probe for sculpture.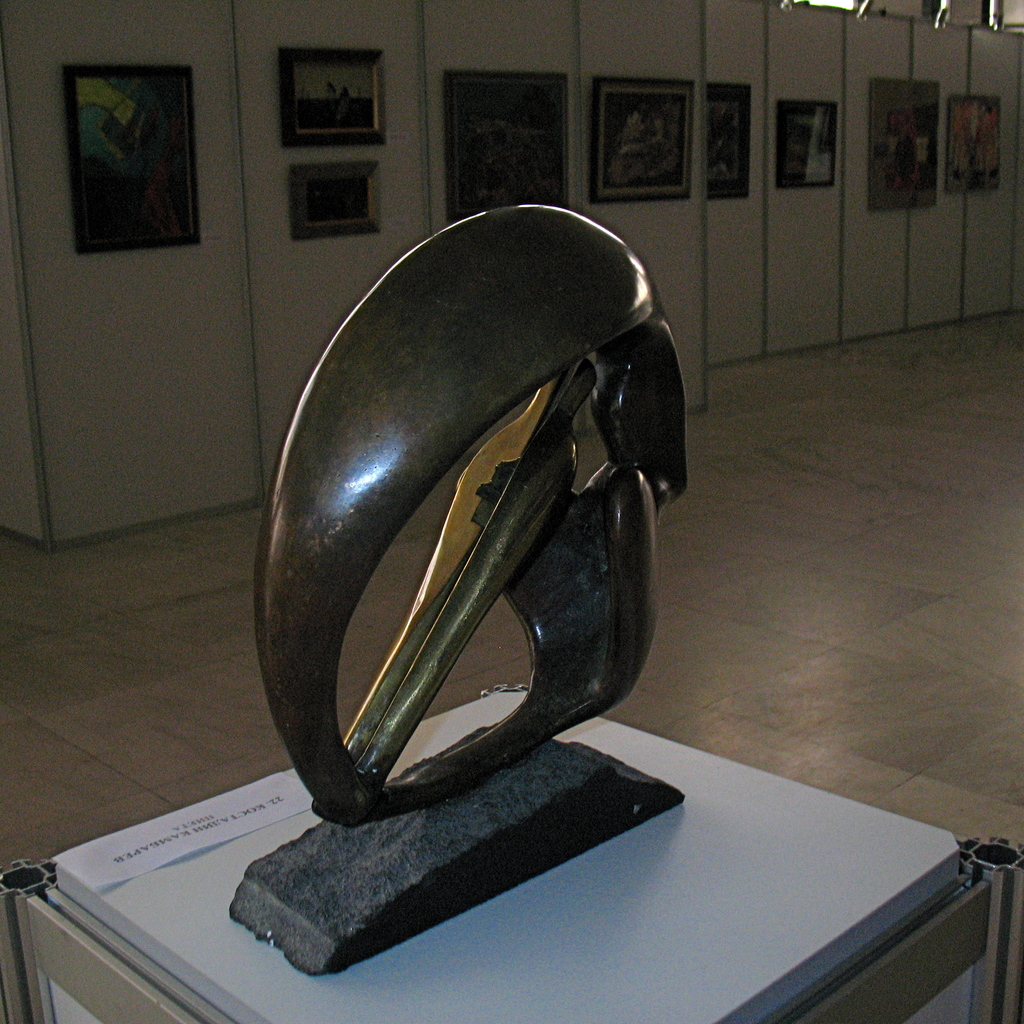
Probe result: bbox=(228, 207, 705, 979).
